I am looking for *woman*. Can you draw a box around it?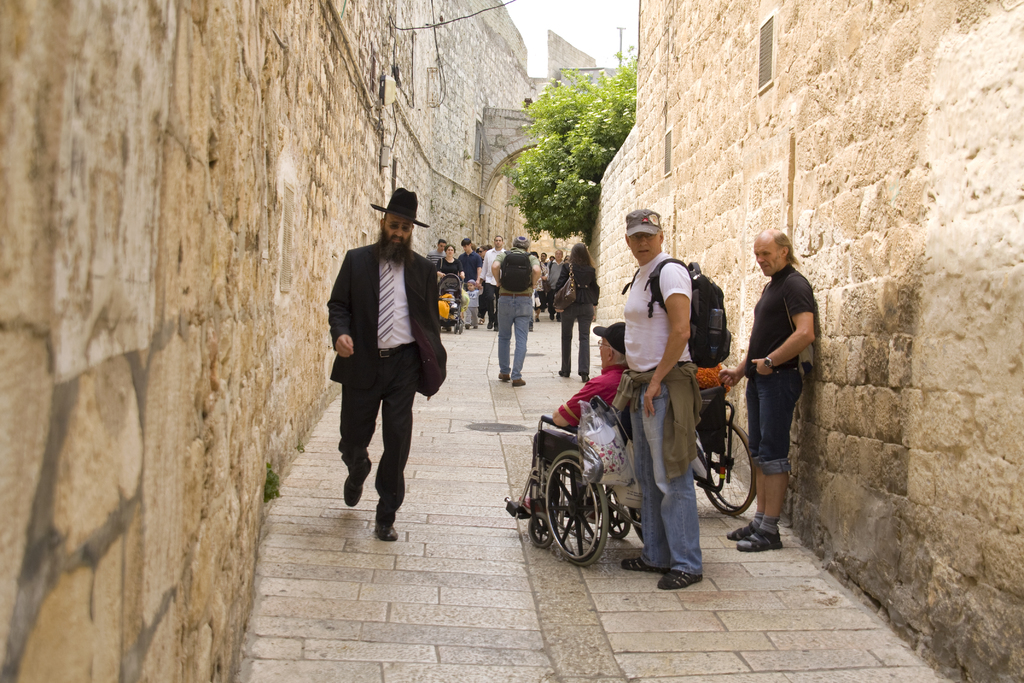
Sure, the bounding box is box(433, 243, 464, 283).
